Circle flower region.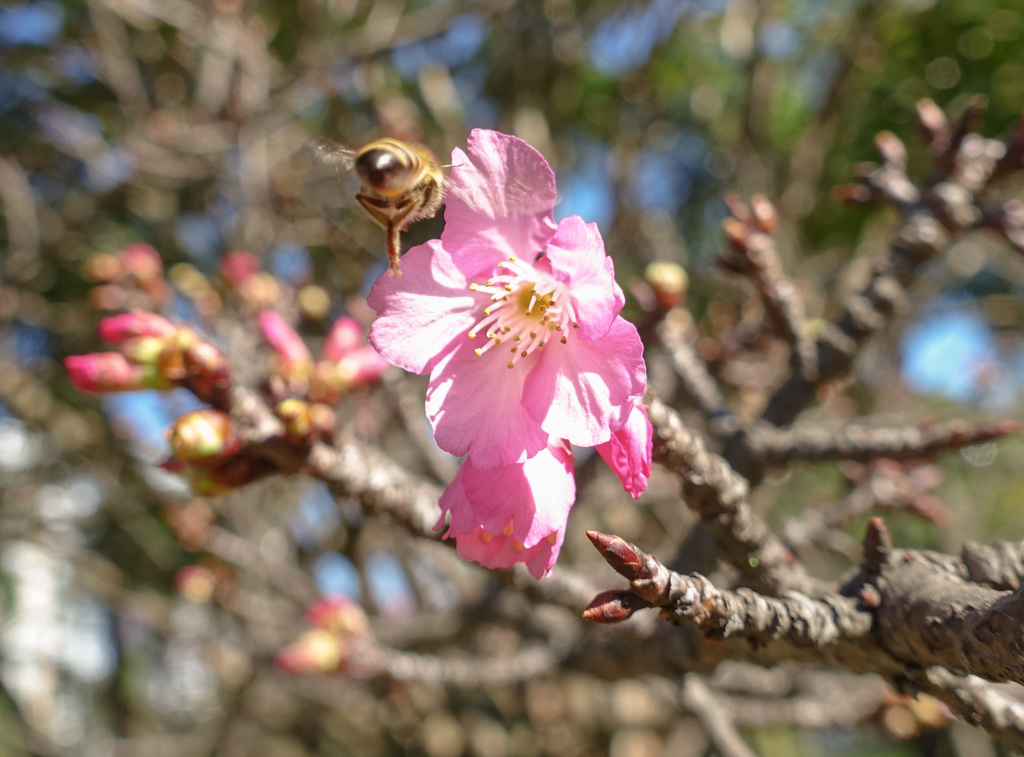
Region: bbox=(372, 126, 635, 462).
